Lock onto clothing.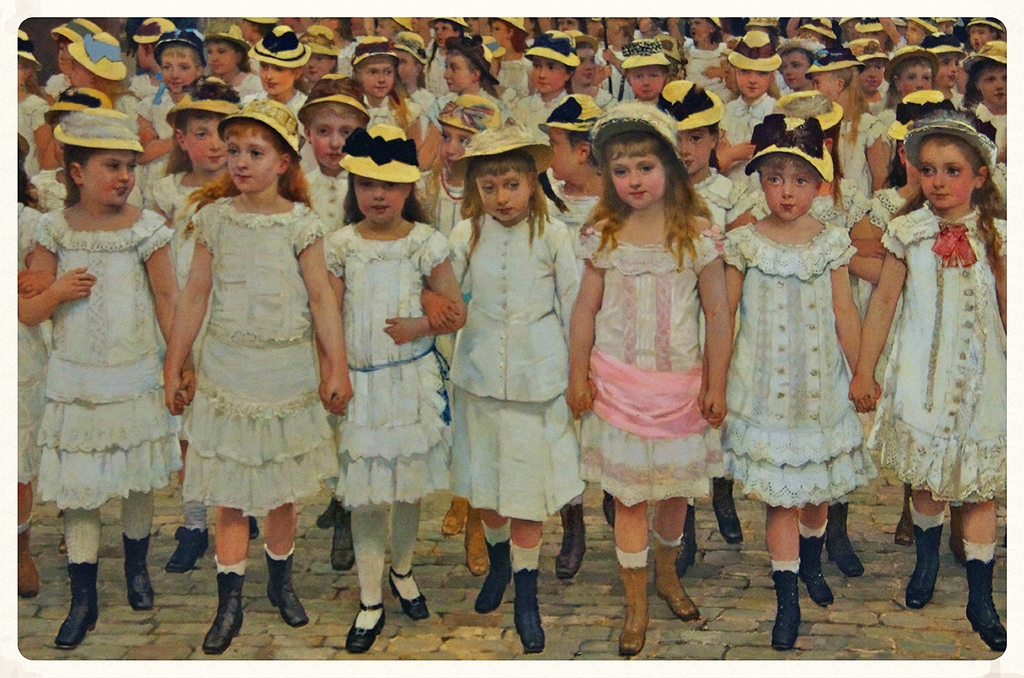
Locked: 35/195/197/522.
